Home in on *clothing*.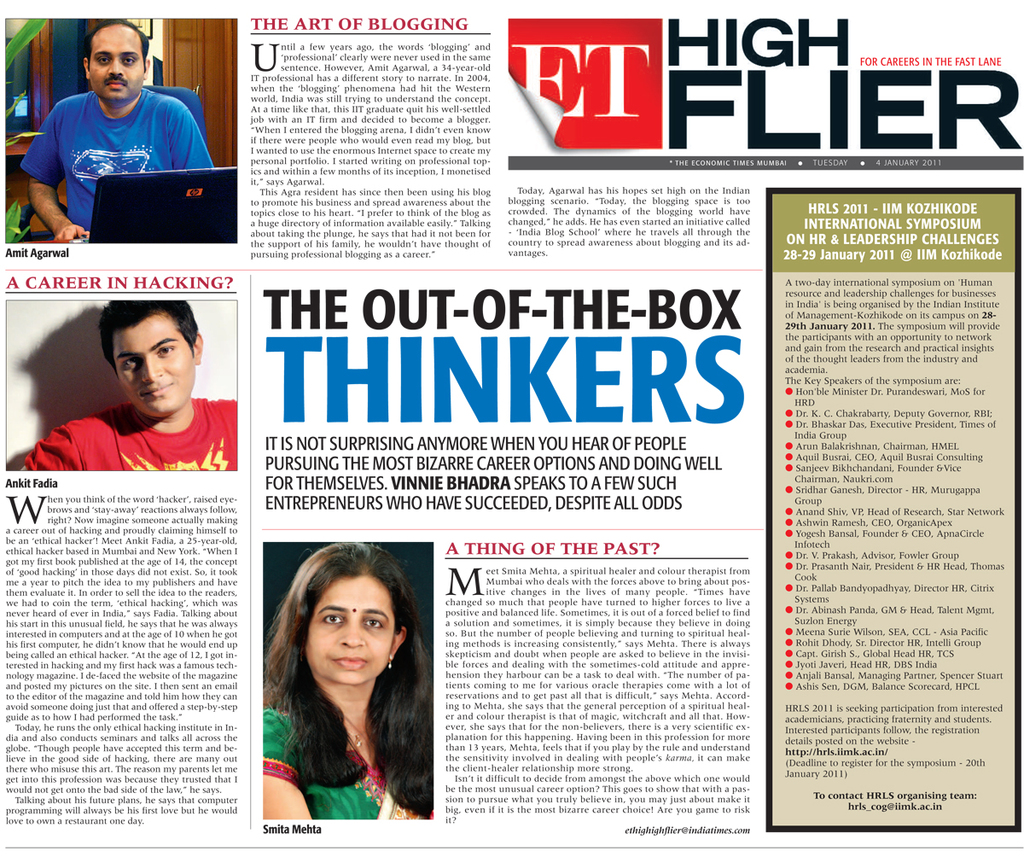
Homed in at <bbox>21, 84, 219, 248</bbox>.
